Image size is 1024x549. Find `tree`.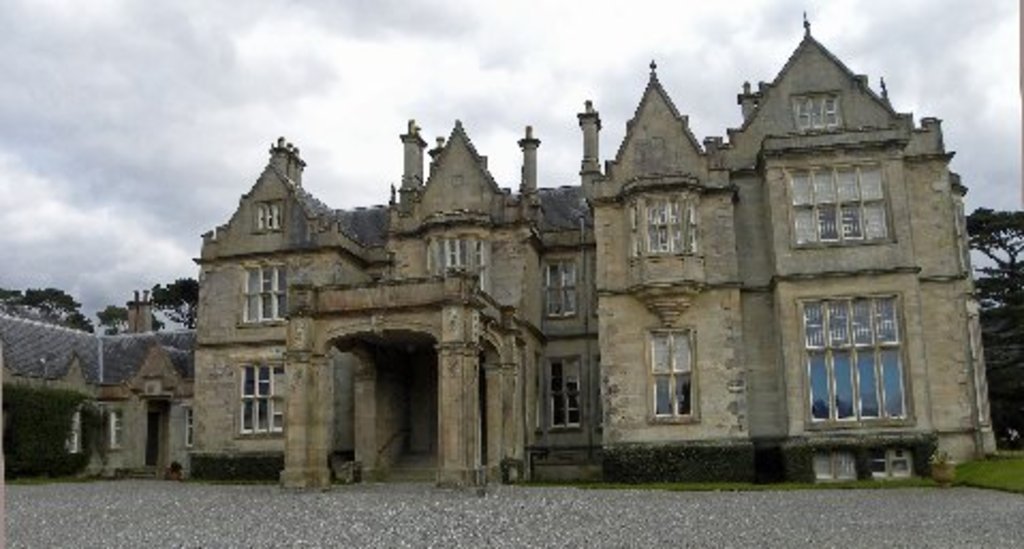
crop(150, 273, 195, 331).
